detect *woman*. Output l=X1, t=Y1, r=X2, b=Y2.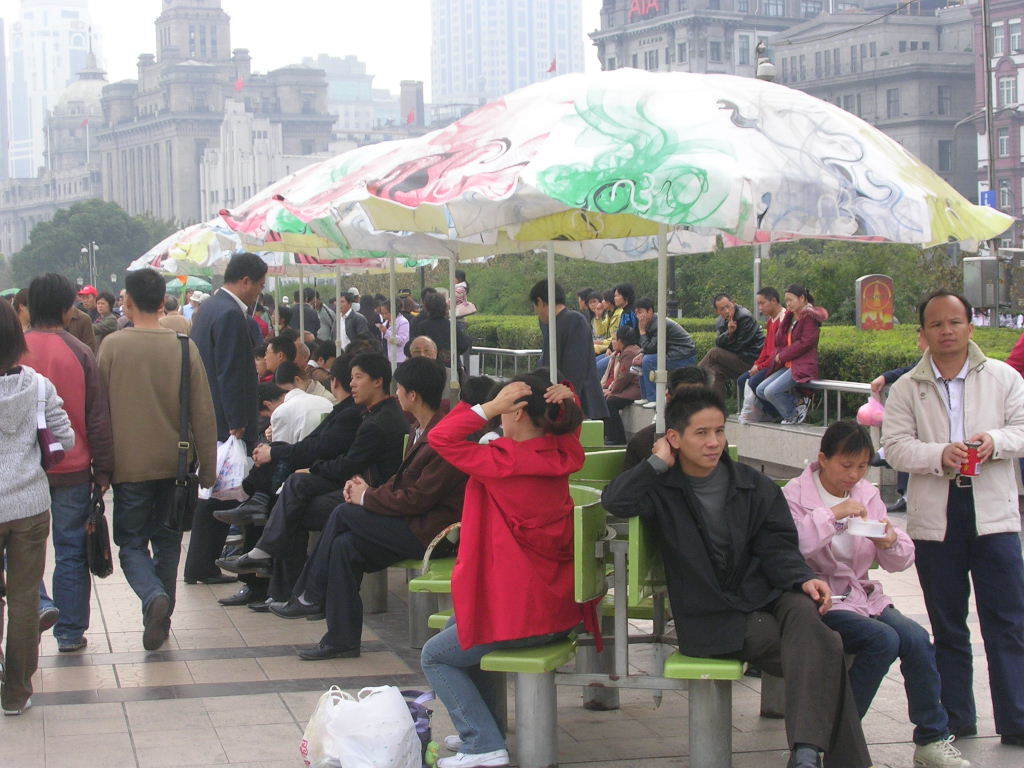
l=584, t=287, r=608, b=342.
